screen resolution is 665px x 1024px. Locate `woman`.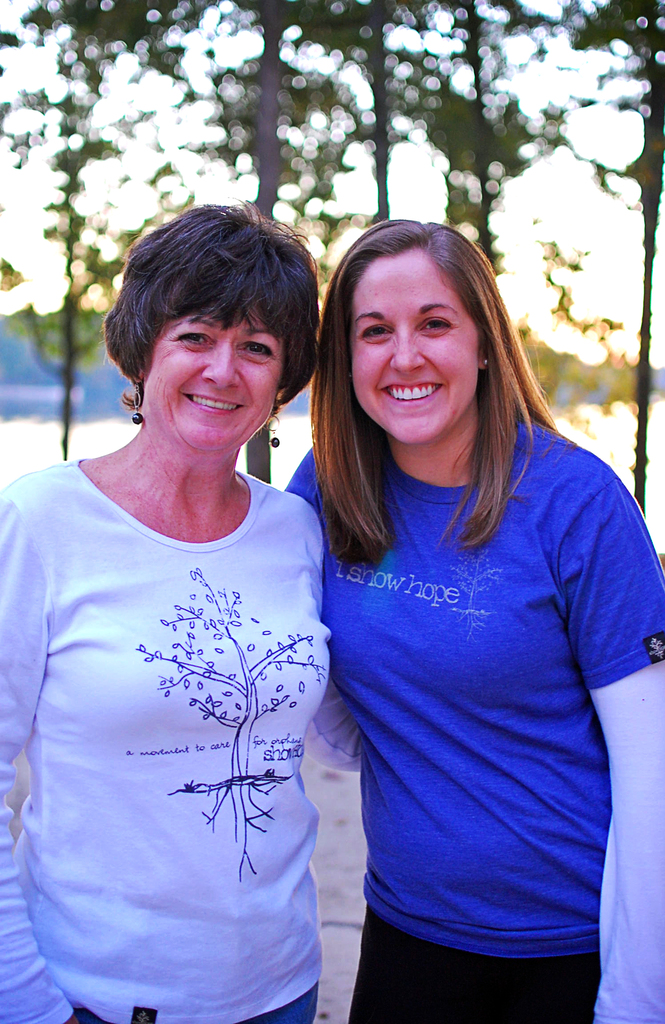
253 236 621 1000.
